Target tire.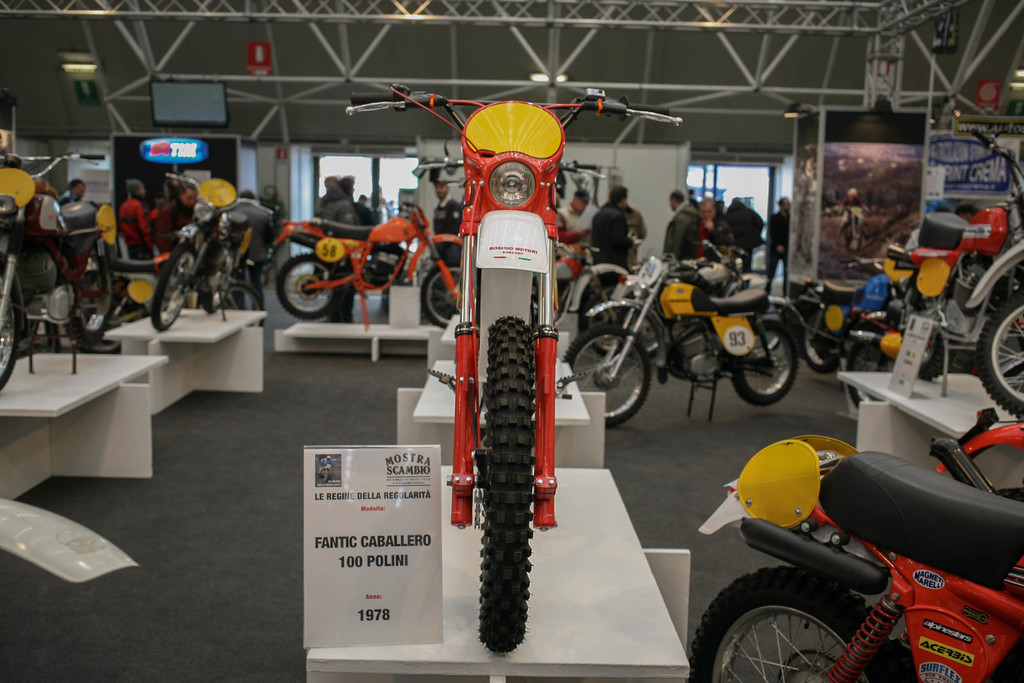
Target region: 976, 287, 1023, 418.
